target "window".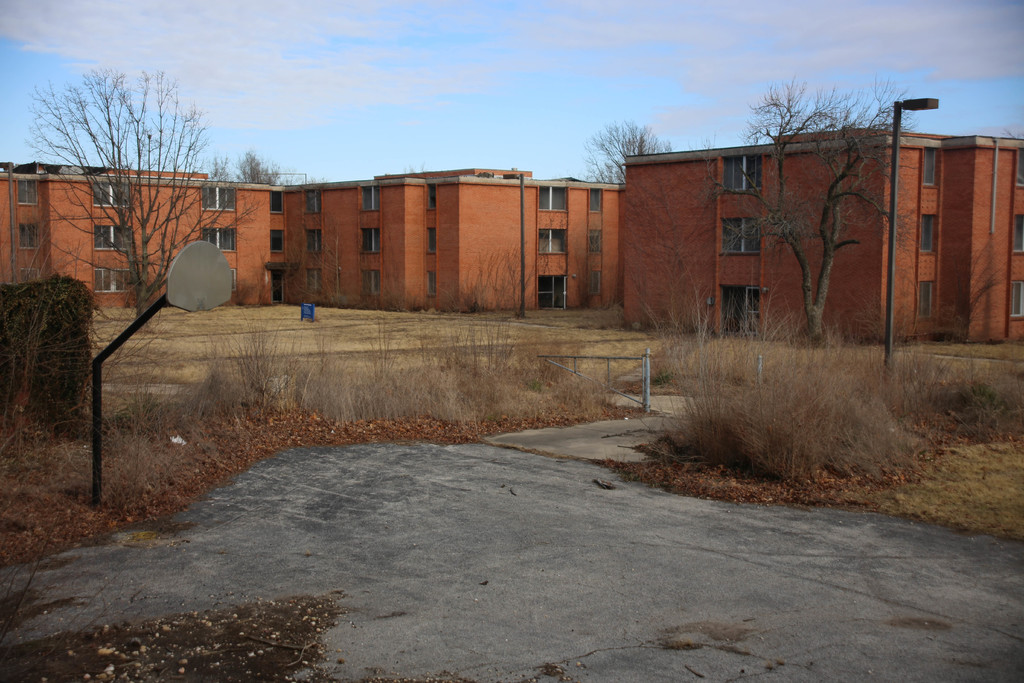
Target region: x1=18 y1=179 x2=36 y2=206.
